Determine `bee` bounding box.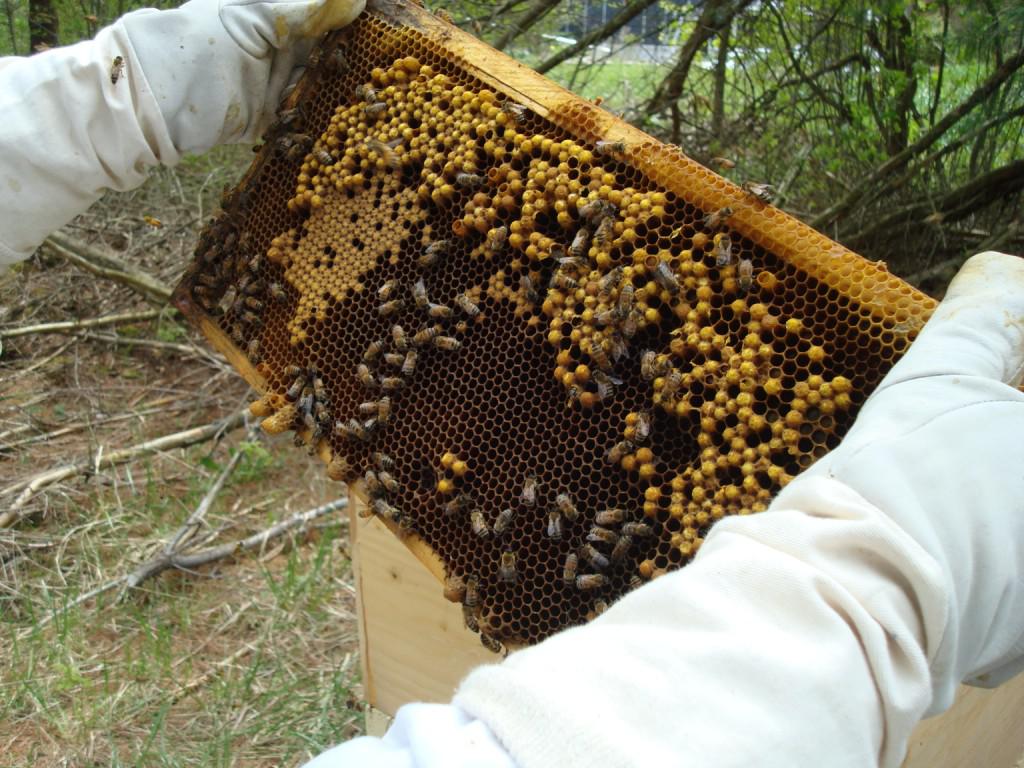
Determined: {"left": 635, "top": 576, "right": 637, "bottom": 592}.
